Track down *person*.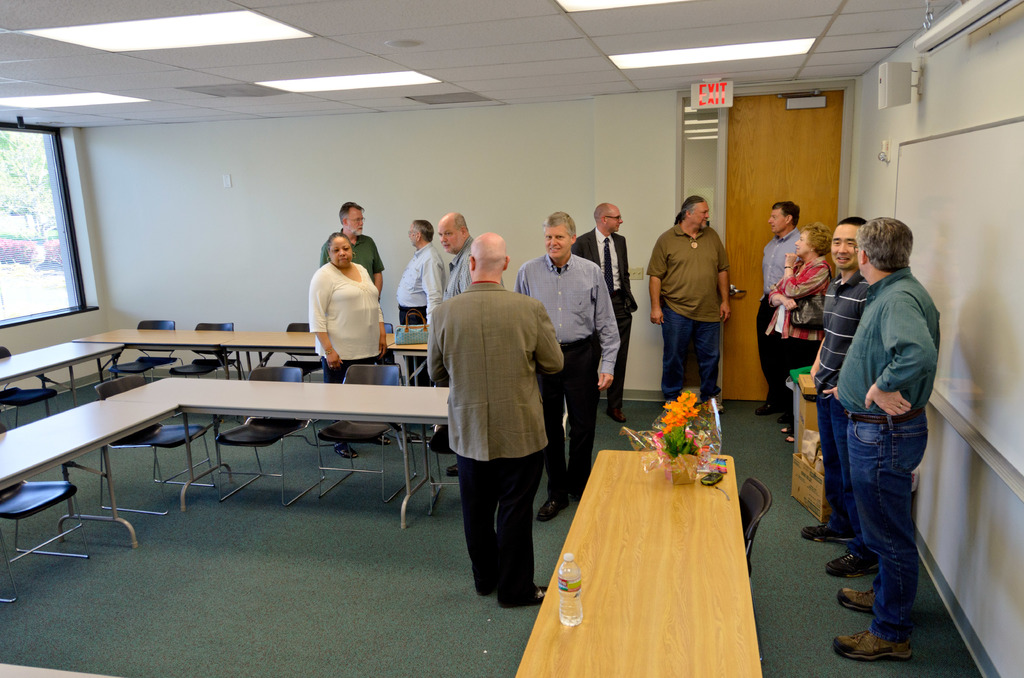
Tracked to bbox=(307, 231, 388, 386).
